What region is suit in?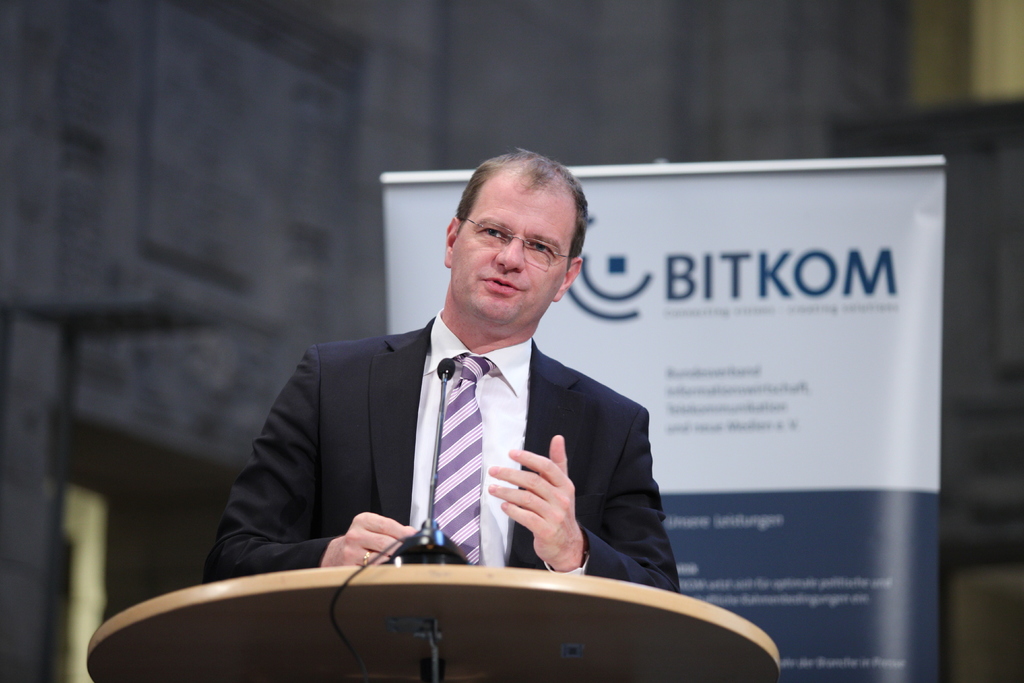
(232,260,676,595).
